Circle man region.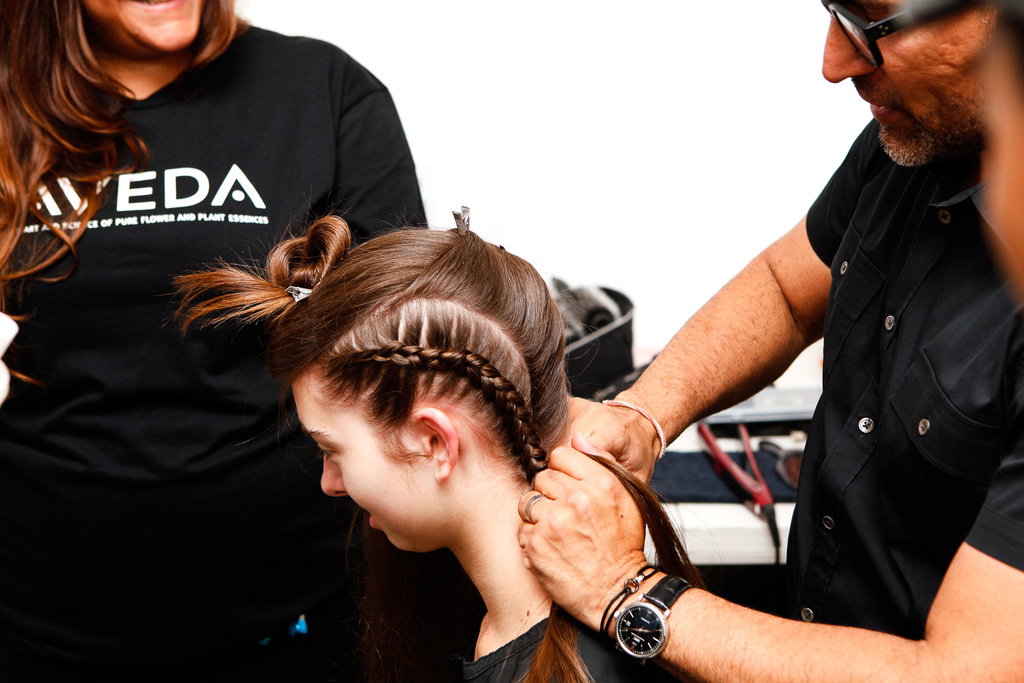
Region: {"x1": 536, "y1": 0, "x2": 1006, "y2": 682}.
